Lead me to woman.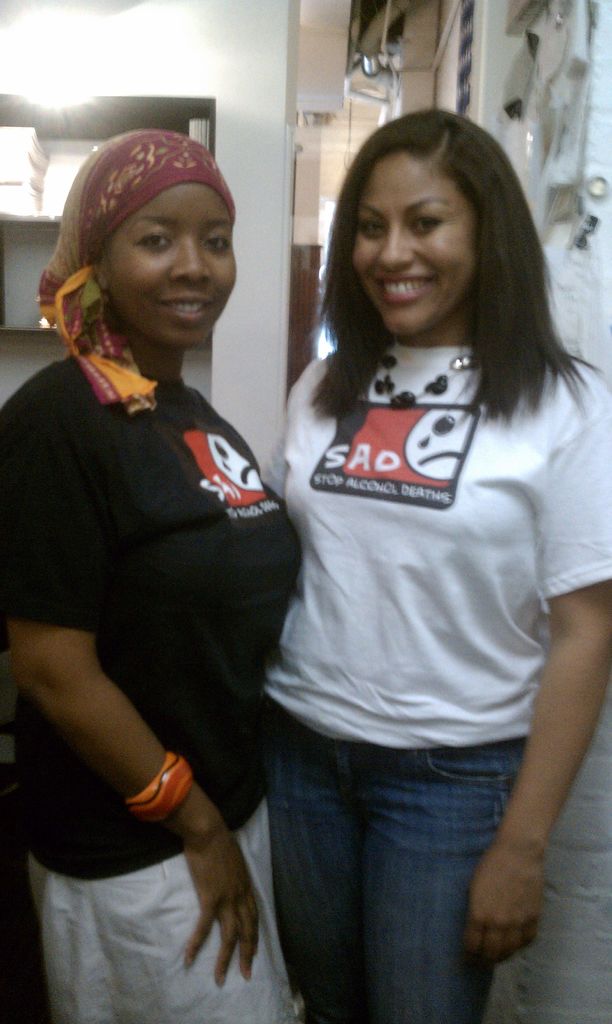
Lead to 251/108/611/1023.
